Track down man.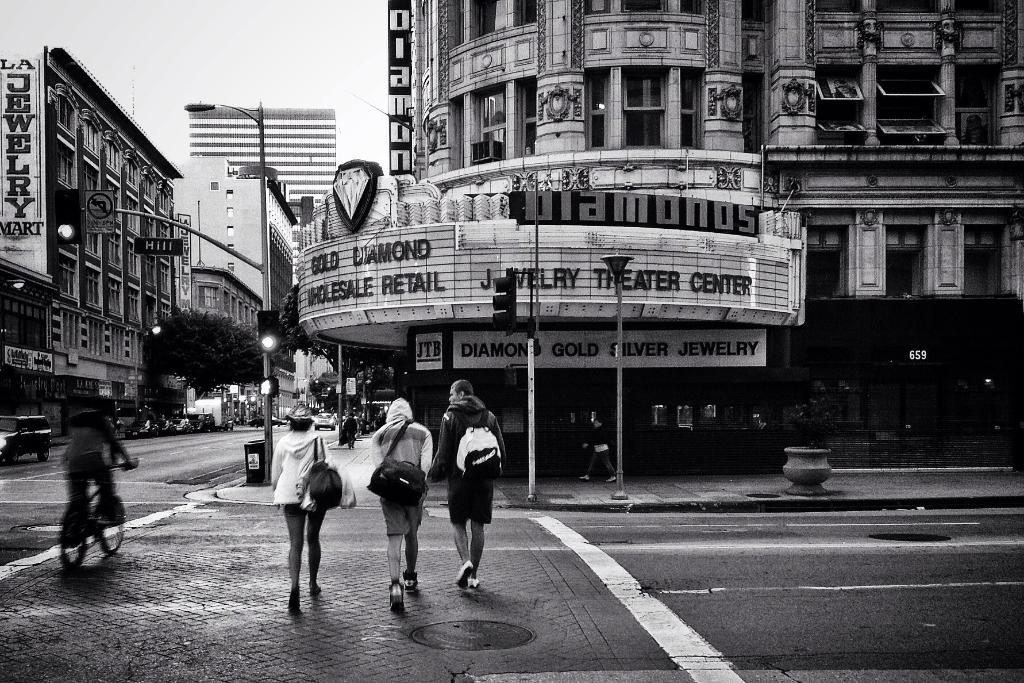
Tracked to l=65, t=389, r=132, b=550.
